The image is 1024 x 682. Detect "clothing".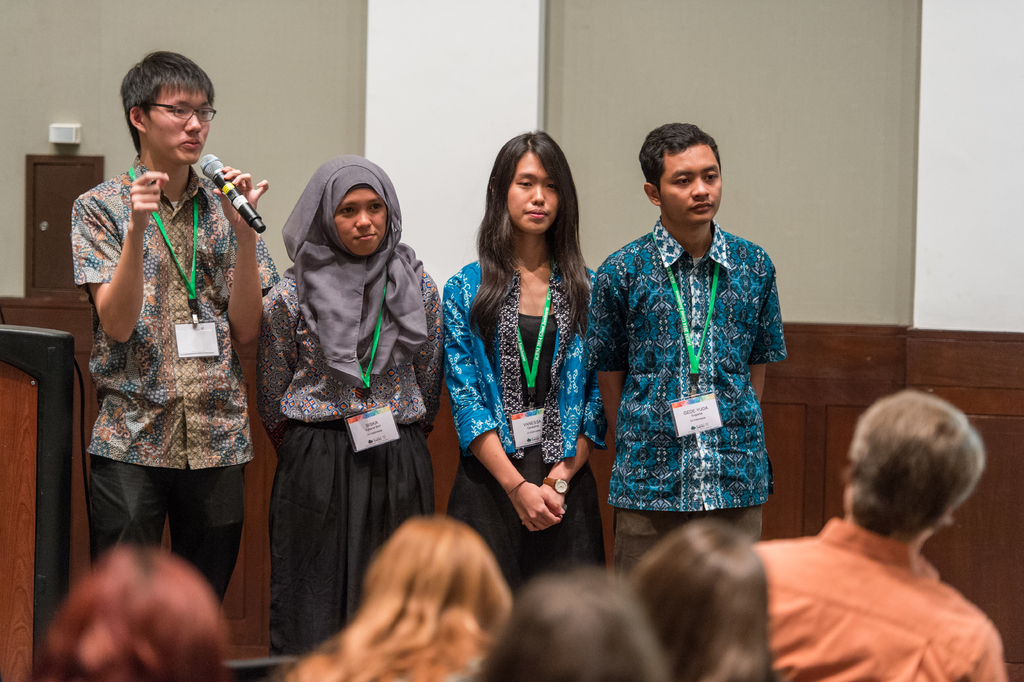
Detection: x1=749, y1=514, x2=1007, y2=681.
